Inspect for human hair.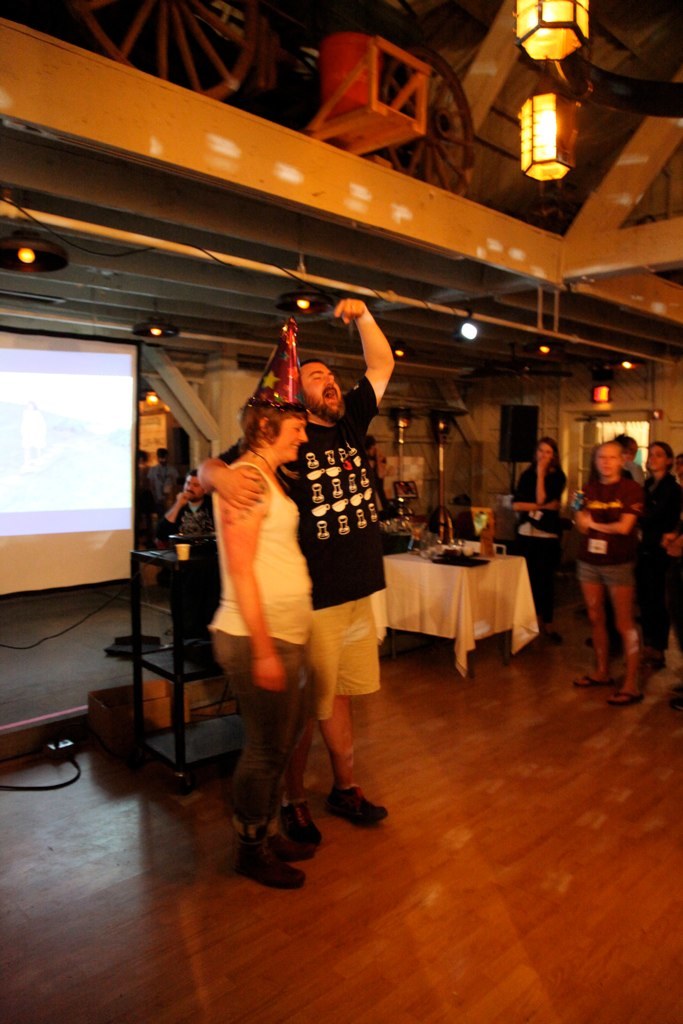
Inspection: [614, 433, 635, 454].
